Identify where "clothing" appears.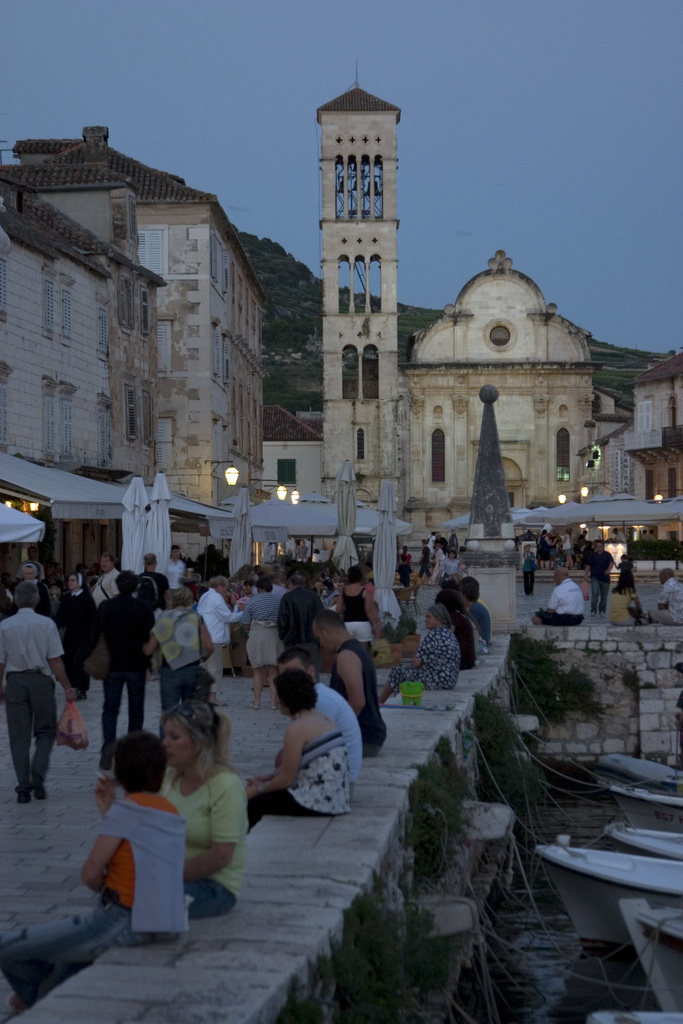
Appears at {"left": 59, "top": 581, "right": 97, "bottom": 688}.
